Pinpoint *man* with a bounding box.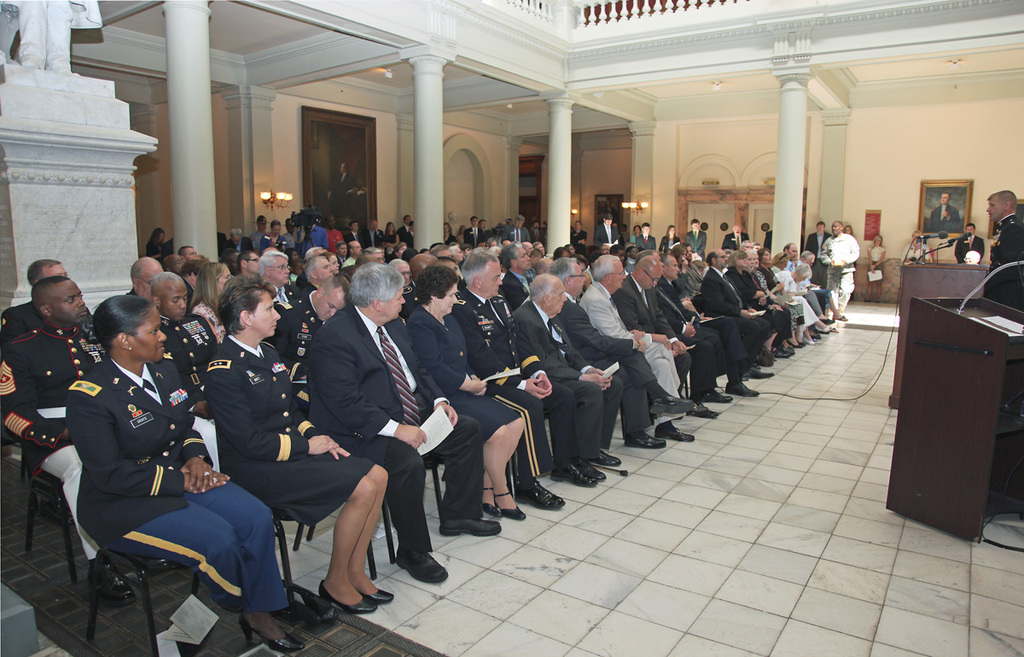
box=[655, 250, 759, 395].
